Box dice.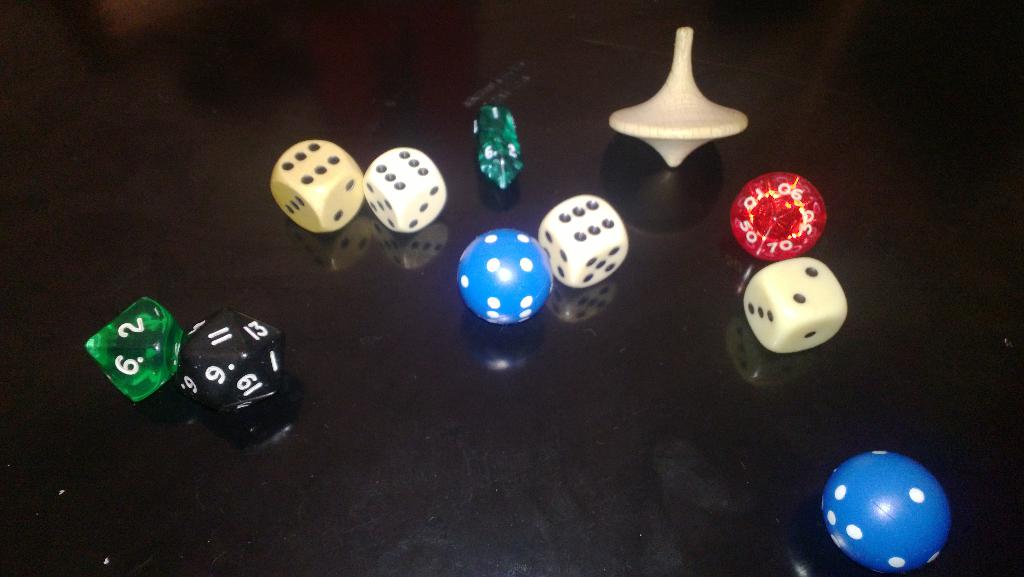
locate(455, 230, 556, 326).
